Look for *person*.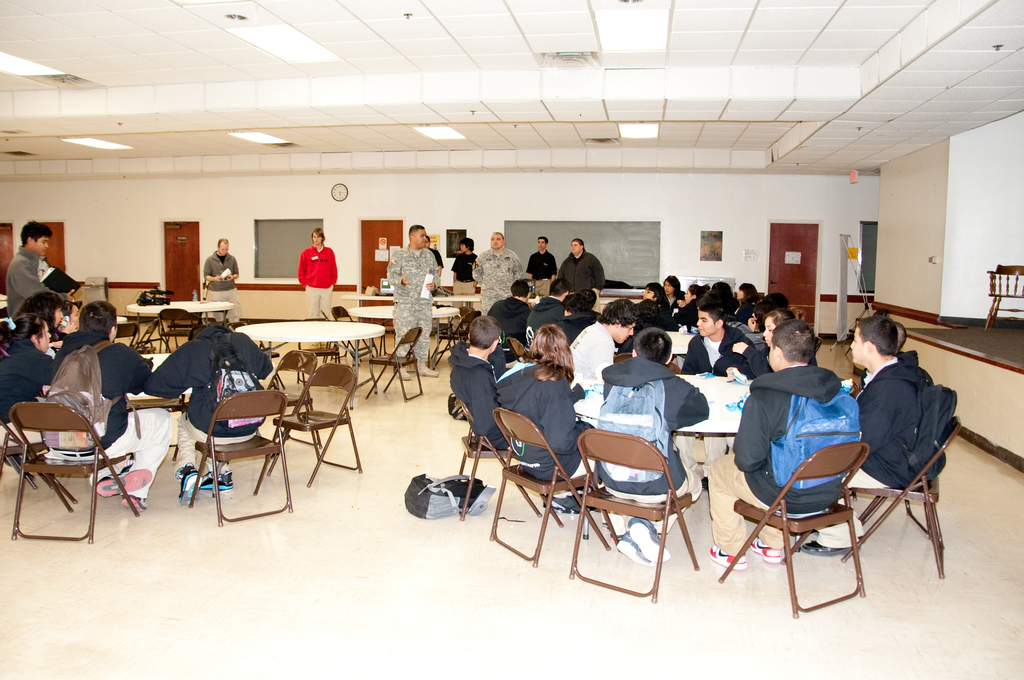
Found: <region>519, 237, 561, 289</region>.
